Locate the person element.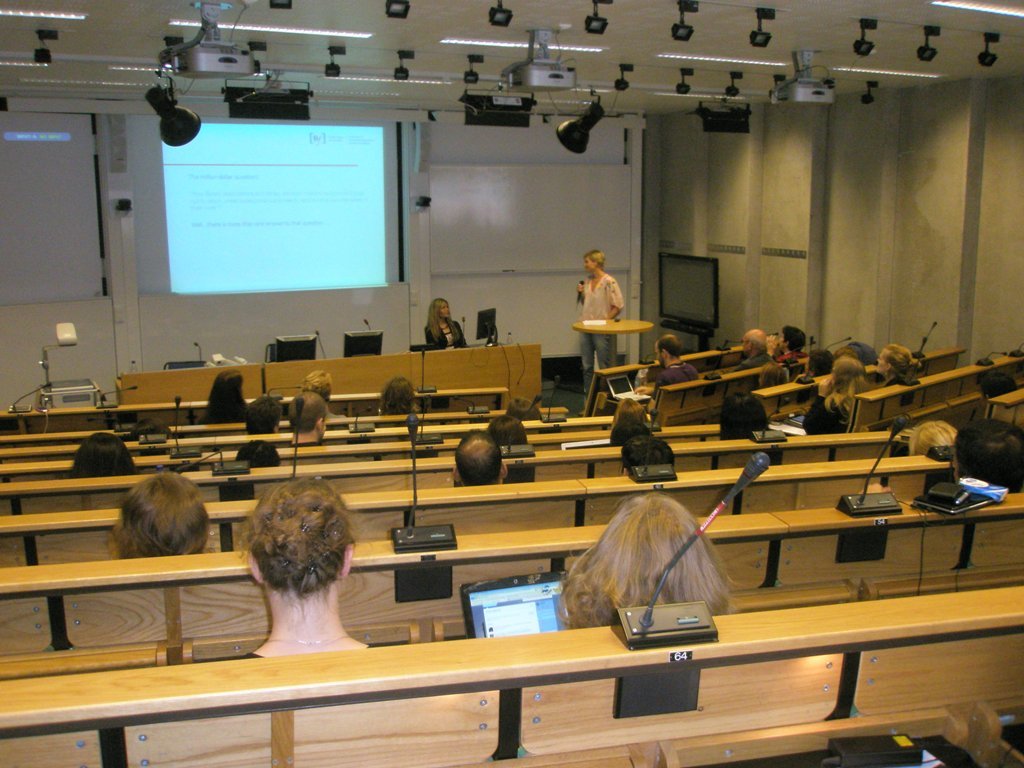
Element bbox: BBox(300, 365, 350, 420).
